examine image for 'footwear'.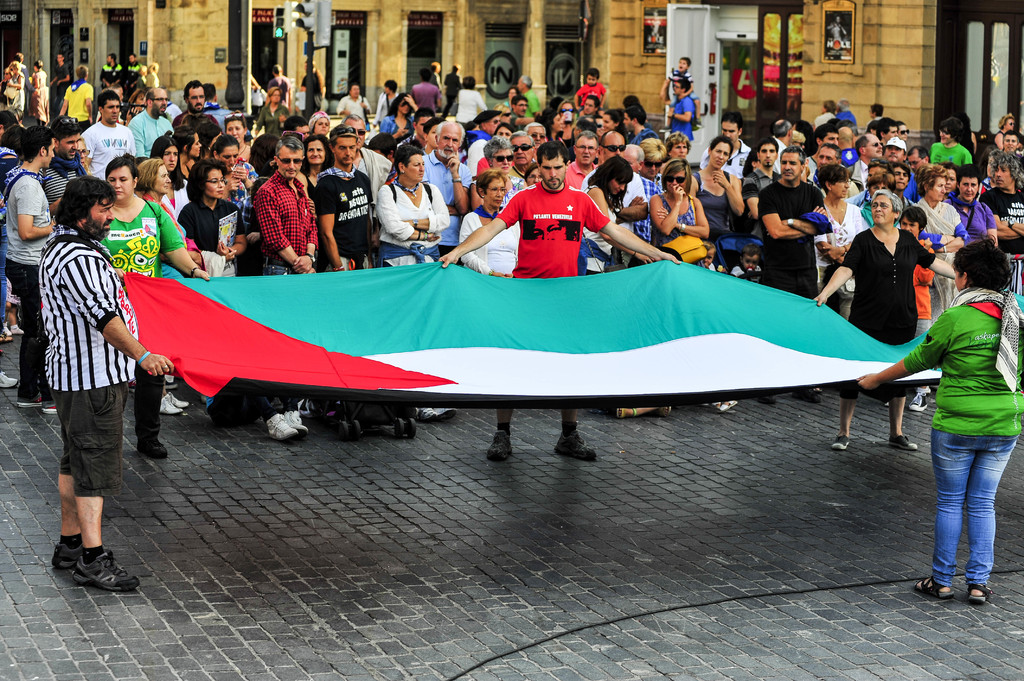
Examination result: Rect(556, 433, 597, 459).
